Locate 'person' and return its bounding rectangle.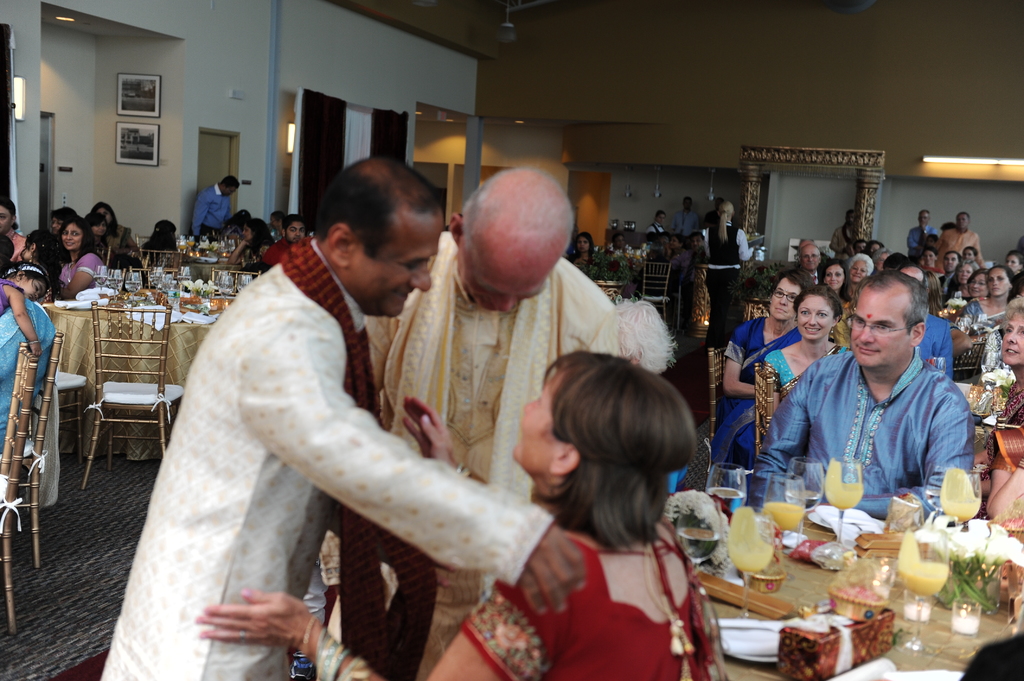
{"left": 765, "top": 259, "right": 980, "bottom": 549}.
